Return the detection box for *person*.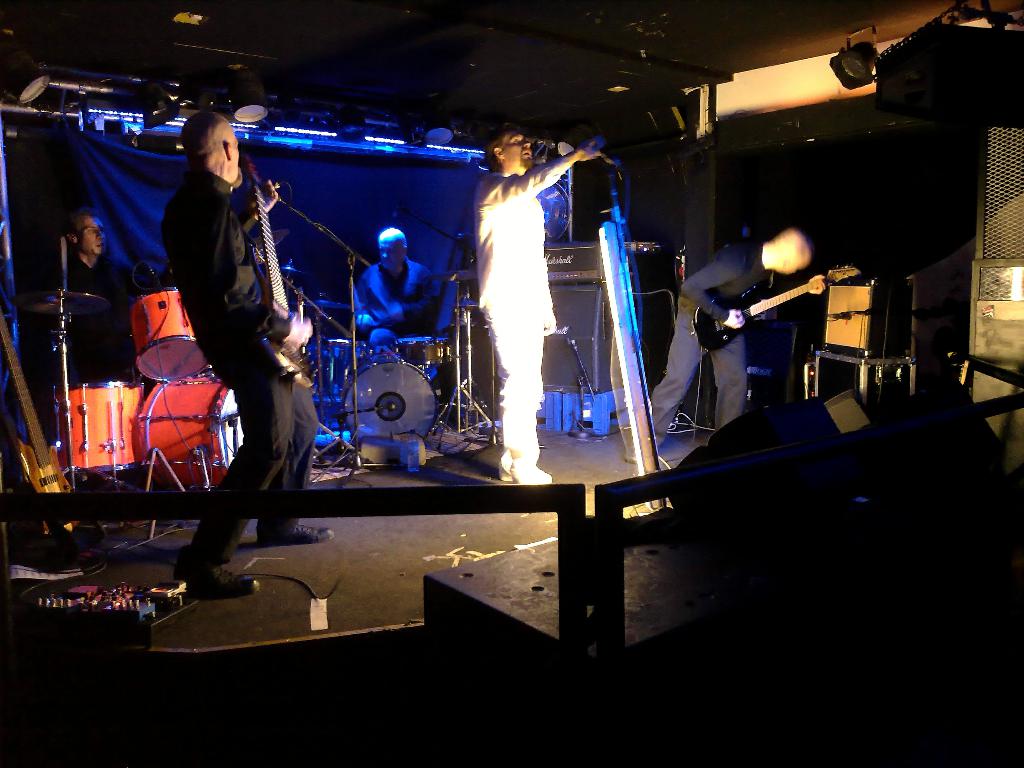
168:105:336:597.
